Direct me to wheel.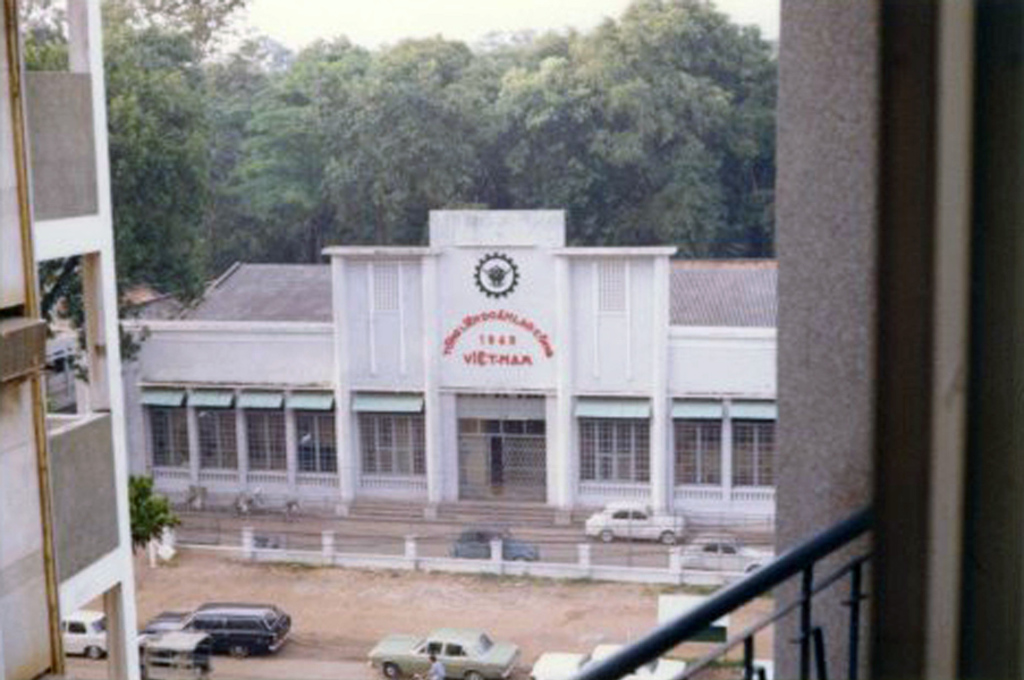
Direction: [left=379, top=654, right=401, bottom=679].
